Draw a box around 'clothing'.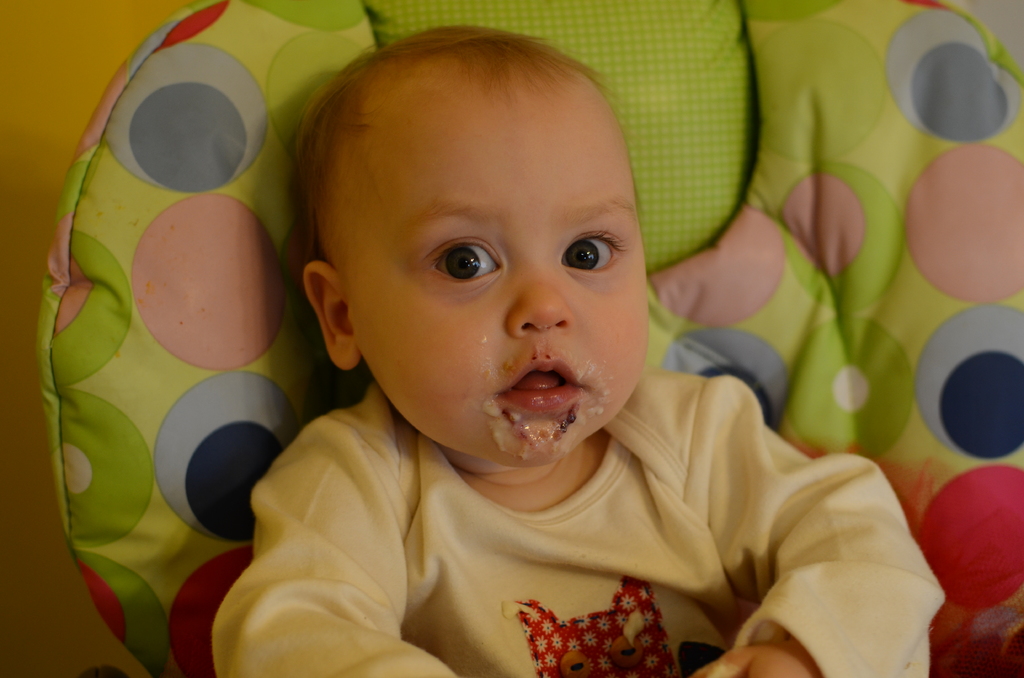
(195, 352, 918, 668).
